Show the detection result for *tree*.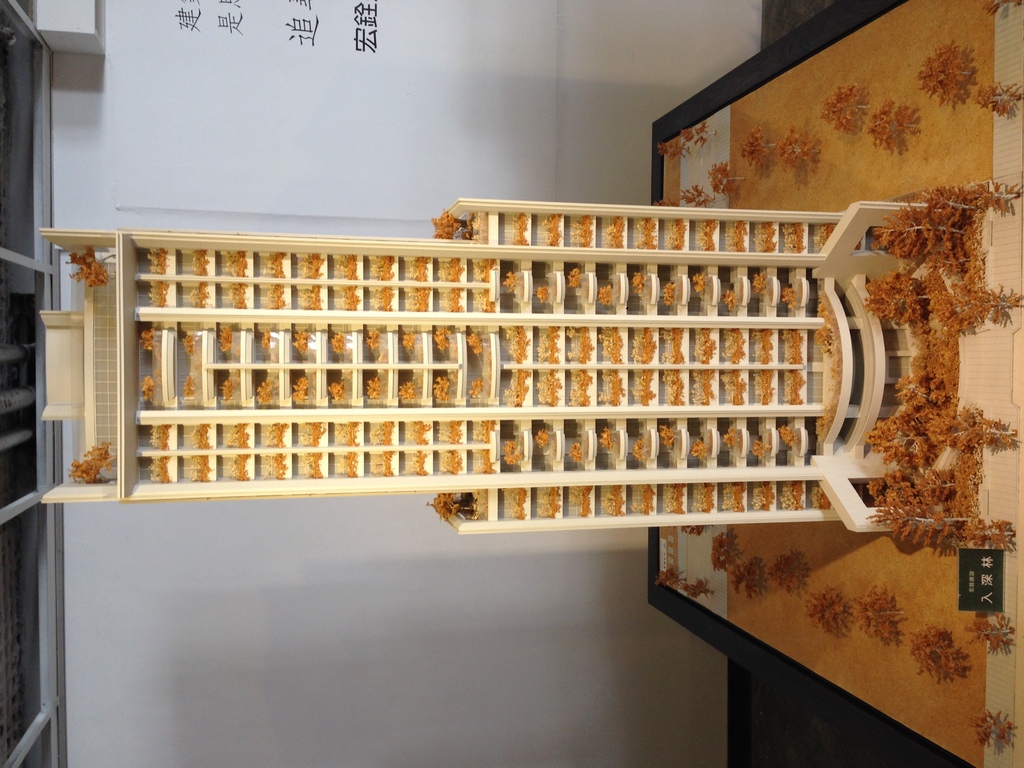
pyautogui.locateOnScreen(858, 584, 915, 643).
